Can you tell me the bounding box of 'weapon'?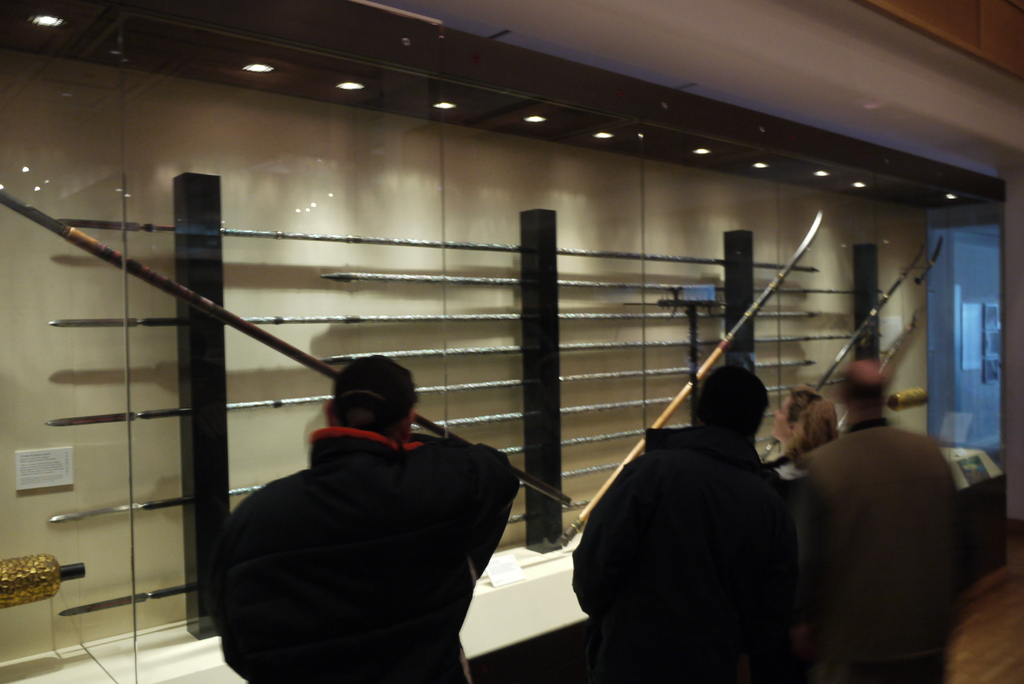
select_region(563, 211, 822, 547).
